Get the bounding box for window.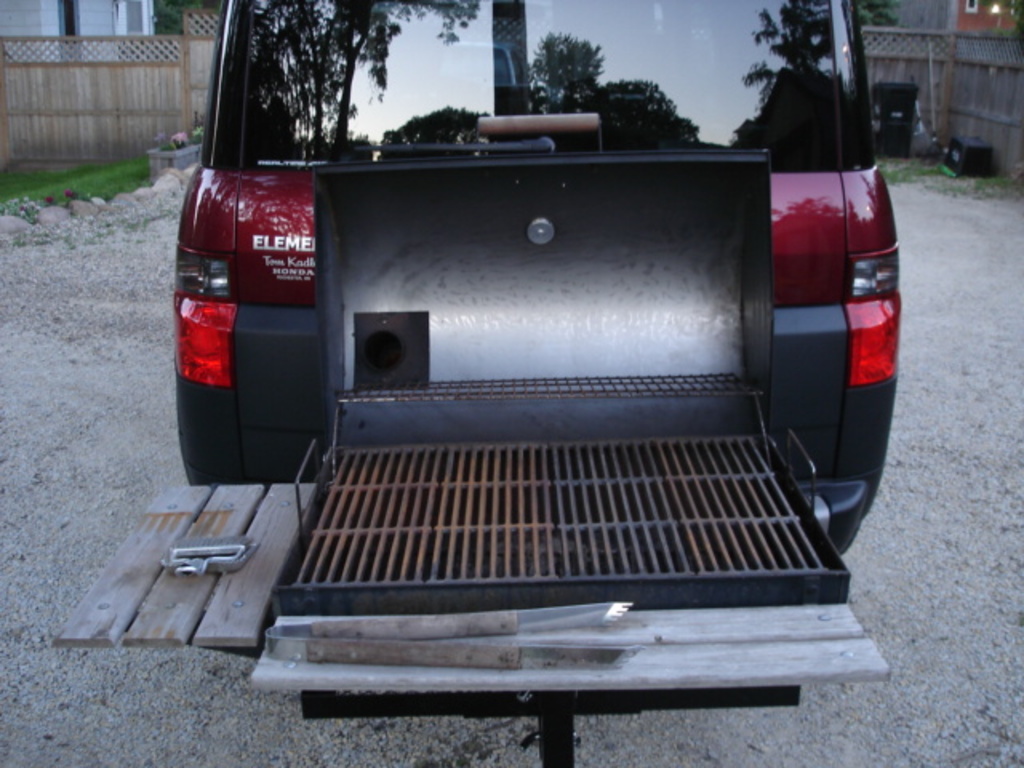
left=43, top=0, right=117, bottom=61.
